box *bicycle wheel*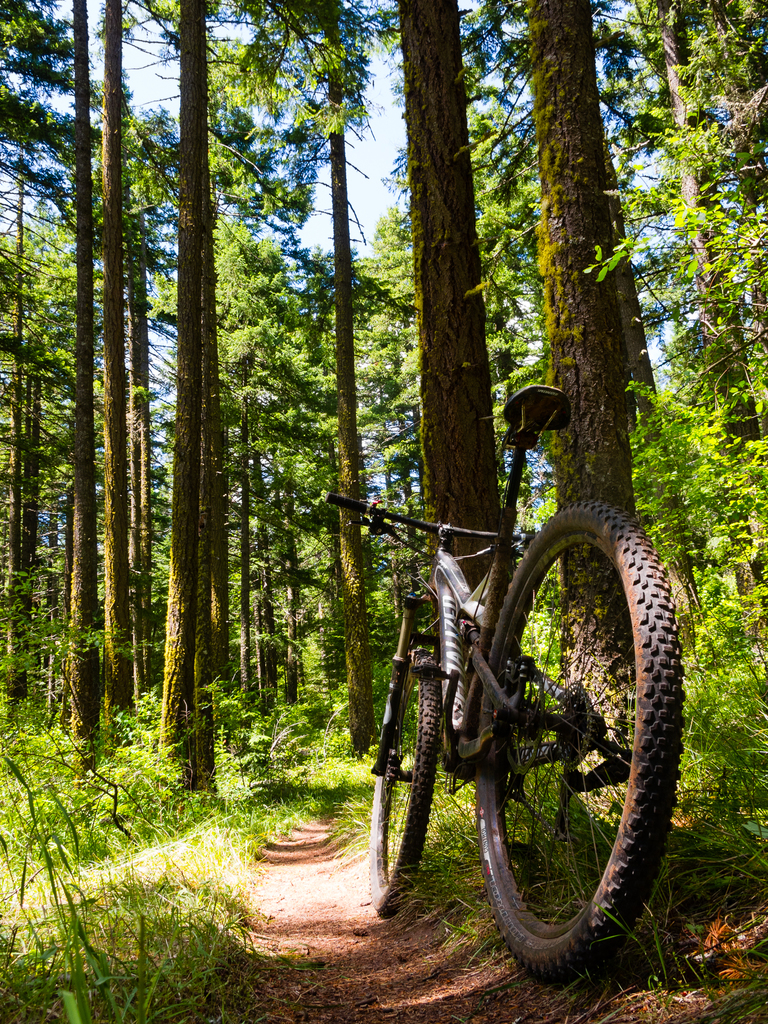
426, 522, 670, 966
